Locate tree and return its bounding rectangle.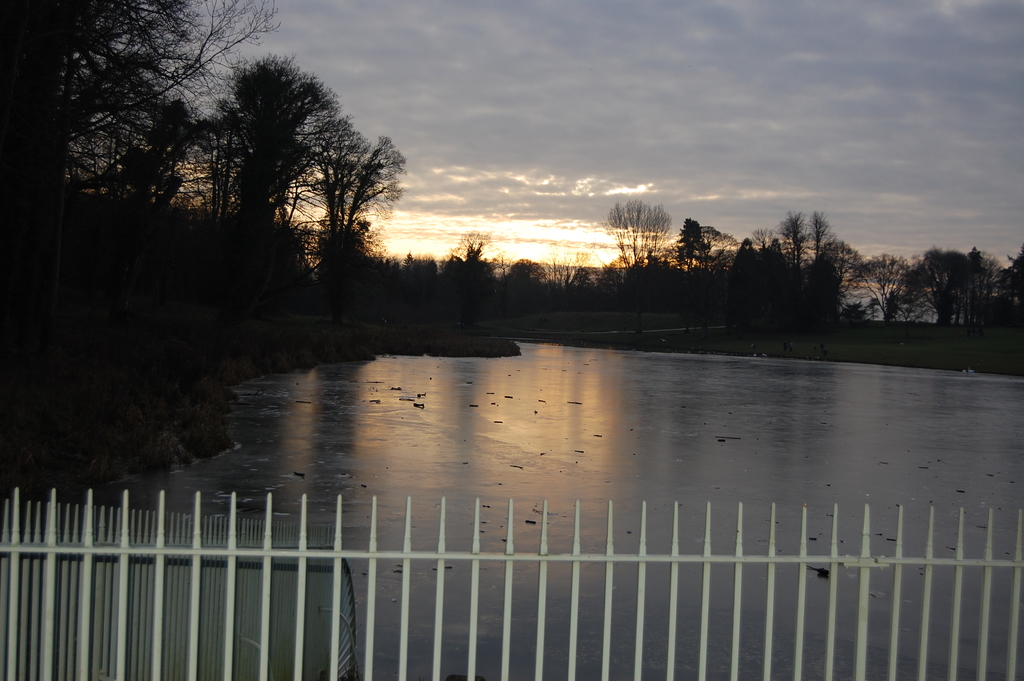
[x1=808, y1=209, x2=834, y2=261].
